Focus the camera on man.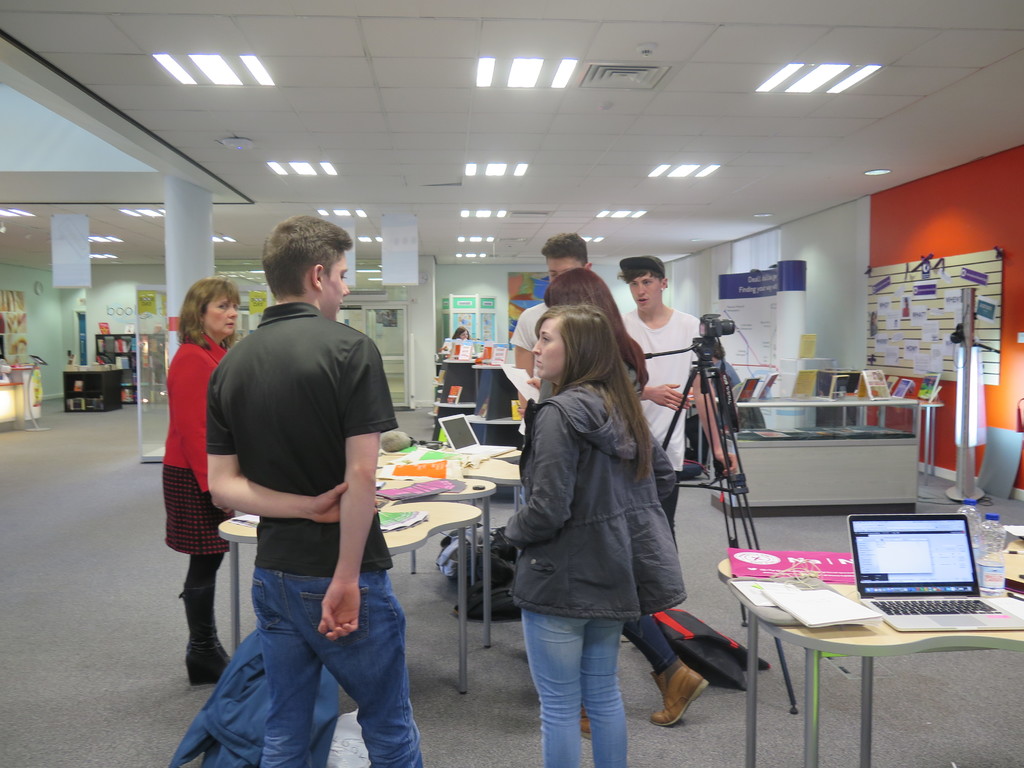
Focus region: locate(183, 239, 415, 756).
